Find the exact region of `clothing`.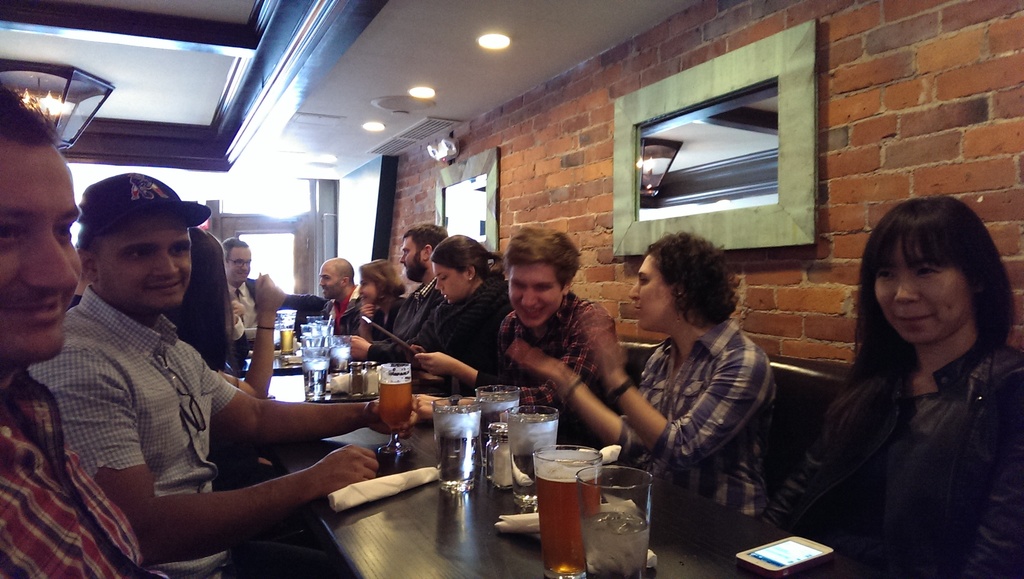
Exact region: select_region(312, 284, 365, 343).
